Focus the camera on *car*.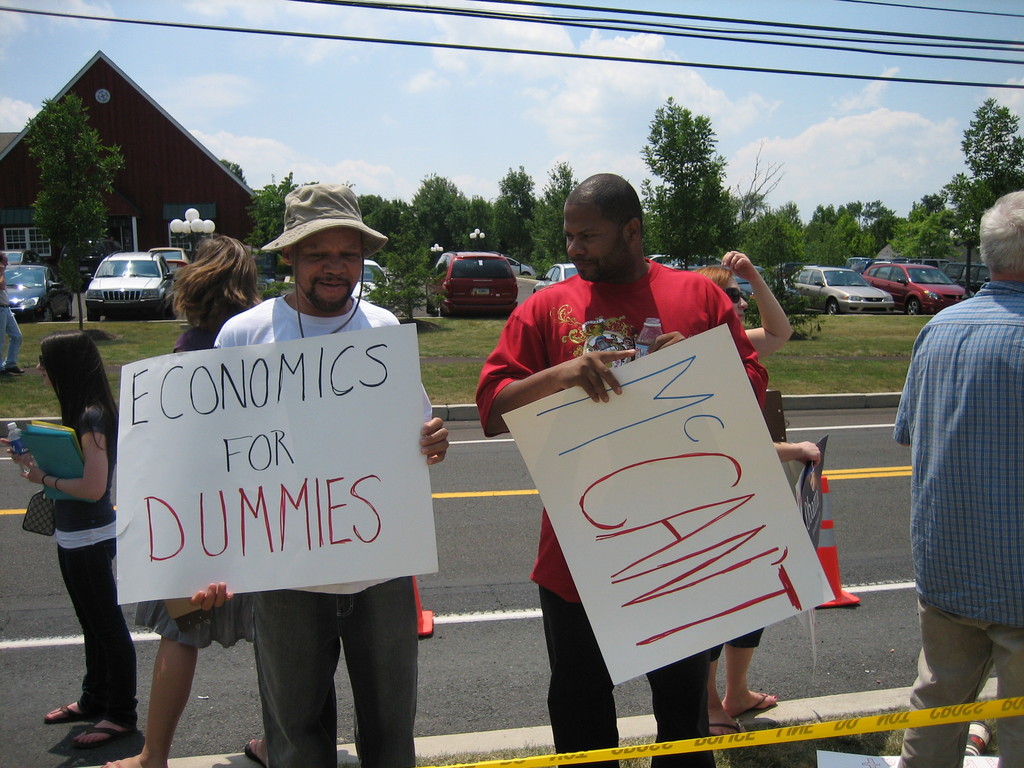
Focus region: {"left": 424, "top": 252, "right": 520, "bottom": 317}.
